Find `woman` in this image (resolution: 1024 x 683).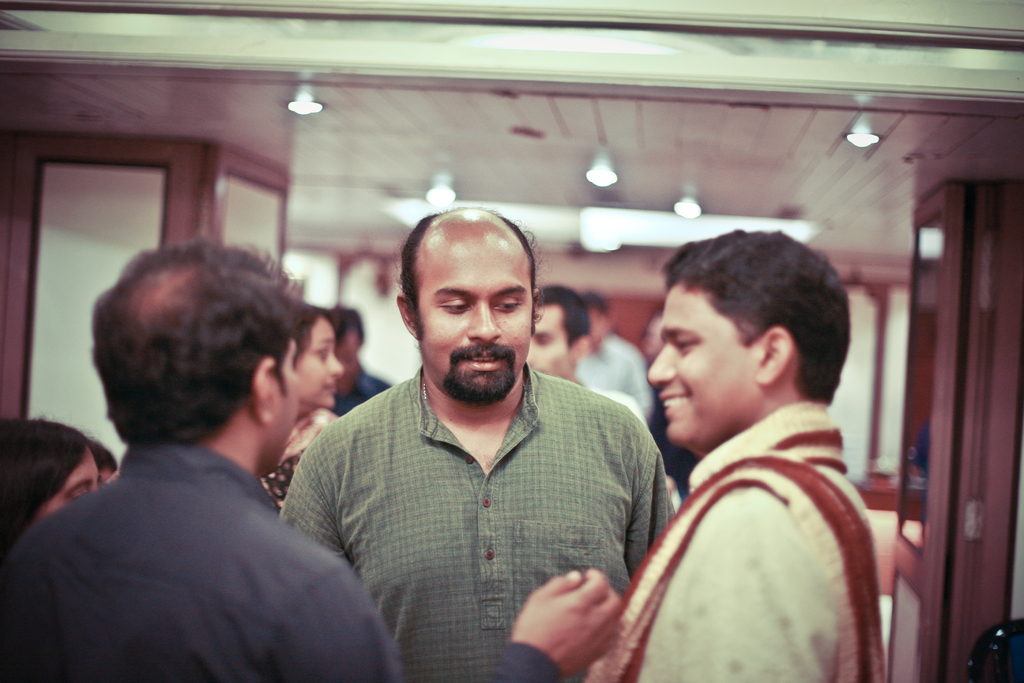
<region>260, 308, 344, 509</region>.
